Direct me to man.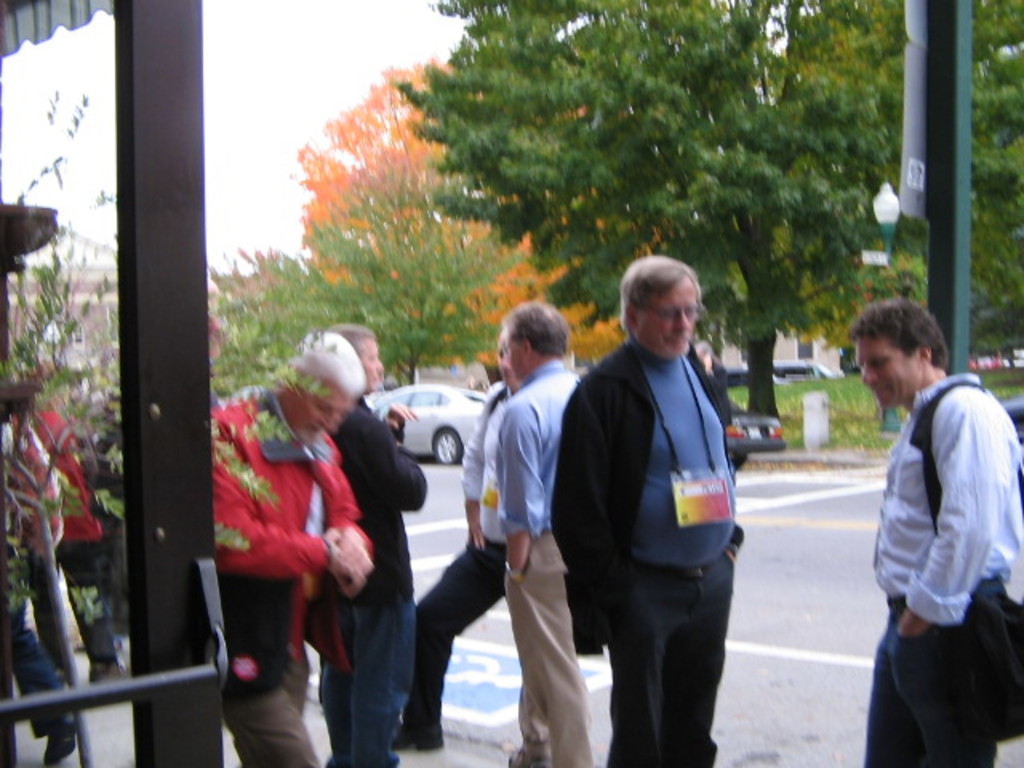
Direction: <bbox>211, 328, 376, 766</bbox>.
